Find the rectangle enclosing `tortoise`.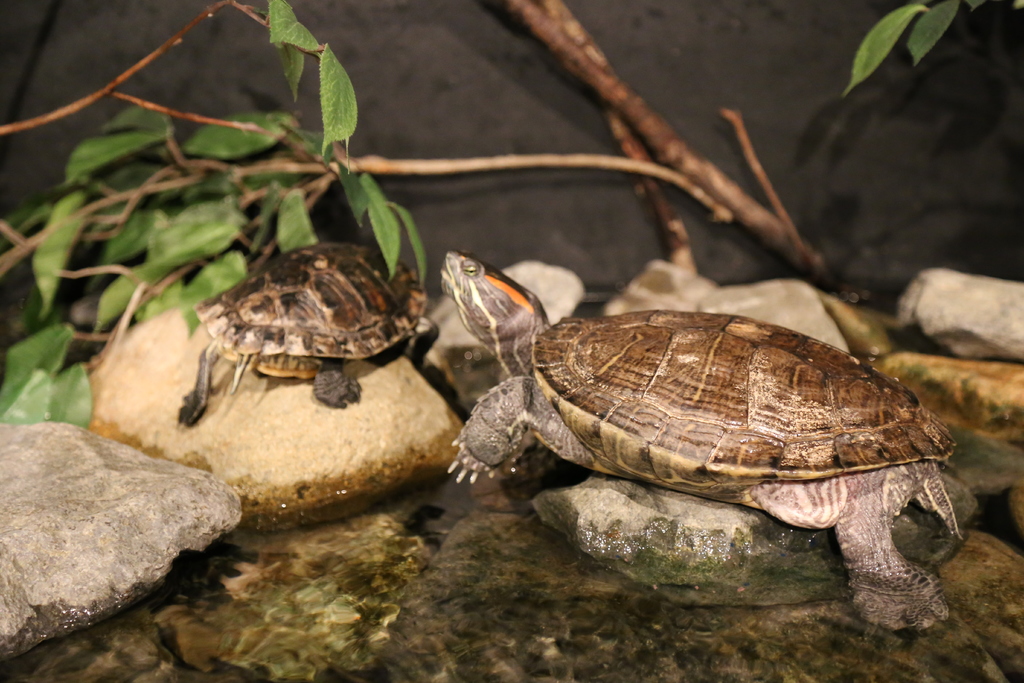
[x1=177, y1=236, x2=442, y2=423].
